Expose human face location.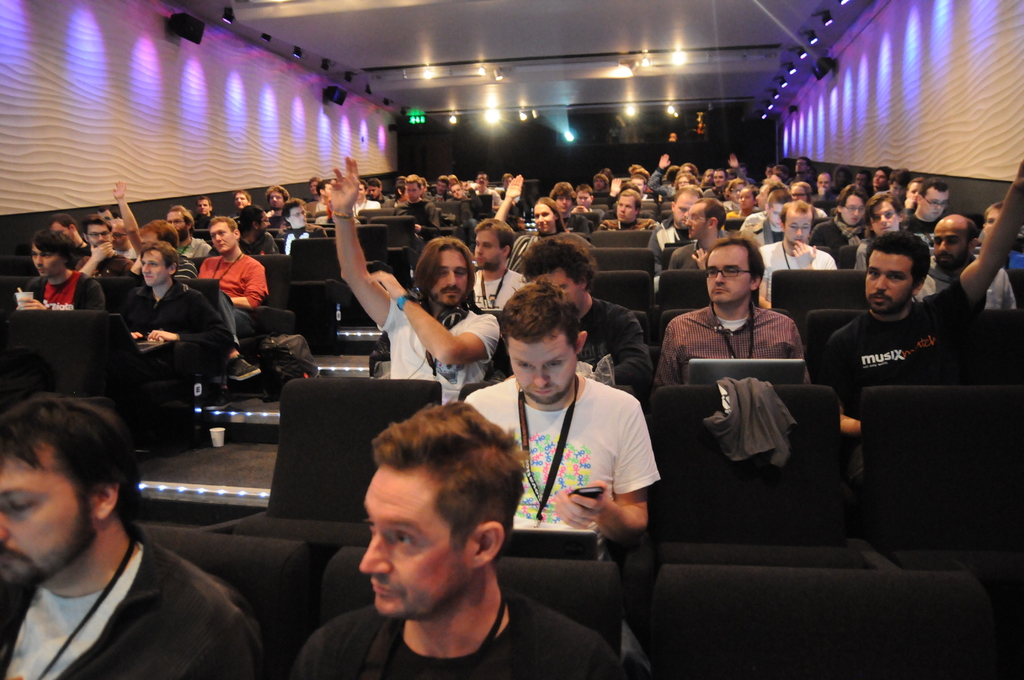
Exposed at <region>933, 215, 970, 269</region>.
